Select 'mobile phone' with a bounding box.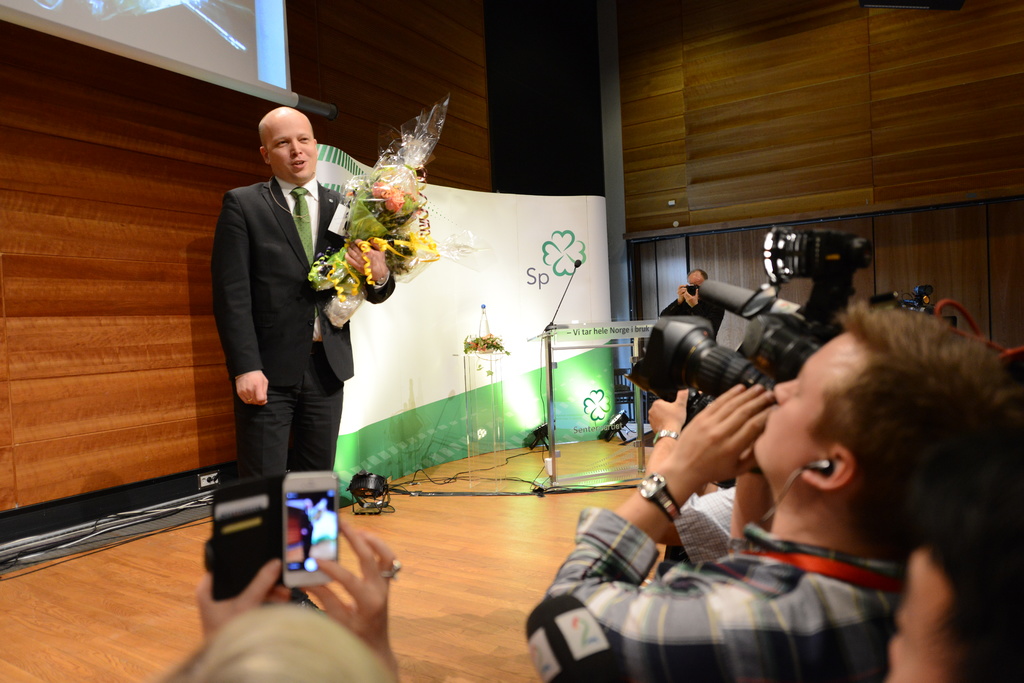
box(275, 469, 349, 587).
